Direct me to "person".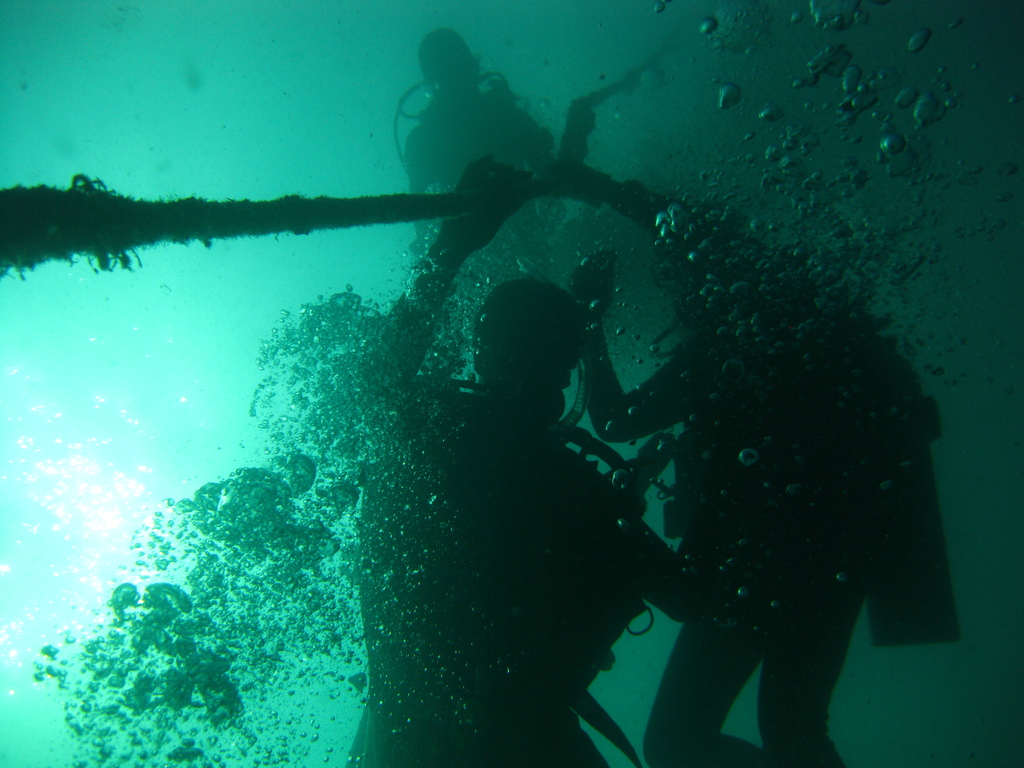
Direction: (342,151,701,767).
